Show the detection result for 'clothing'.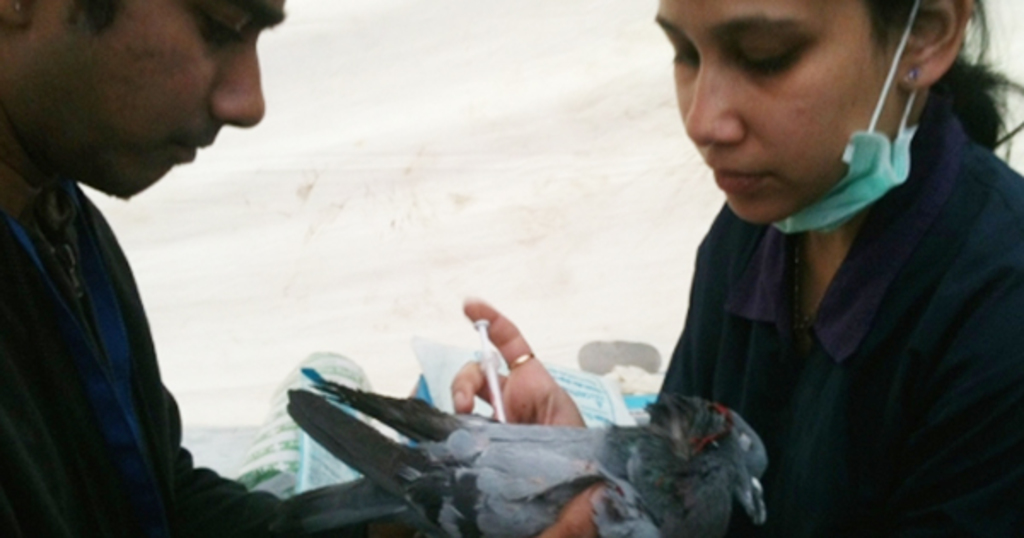
<region>620, 116, 1022, 536</region>.
